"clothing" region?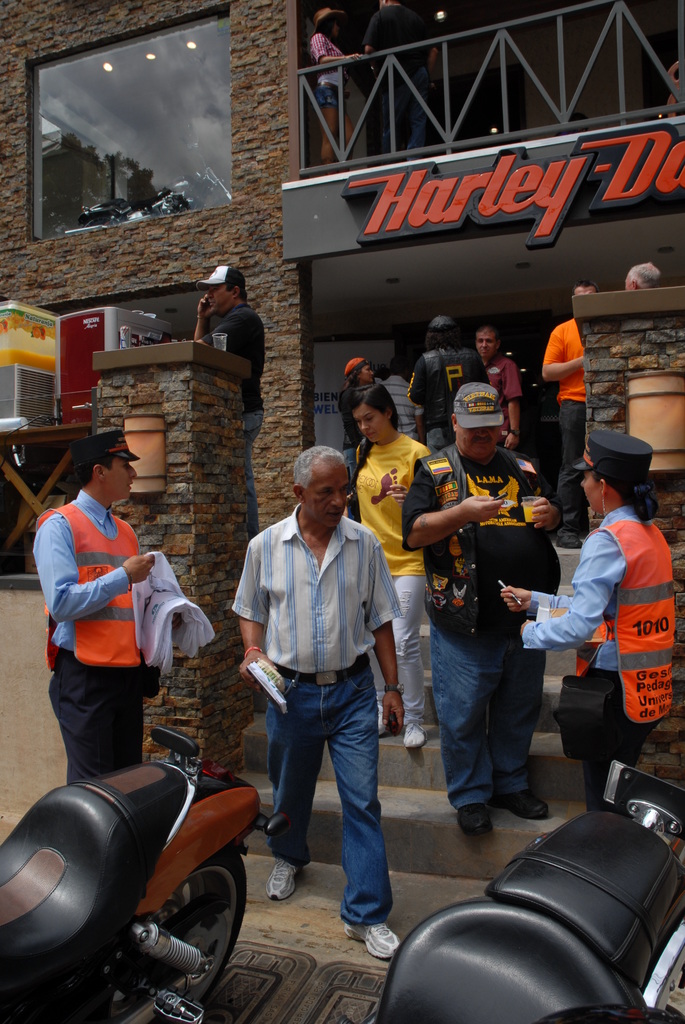
[x1=400, y1=335, x2=498, y2=468]
